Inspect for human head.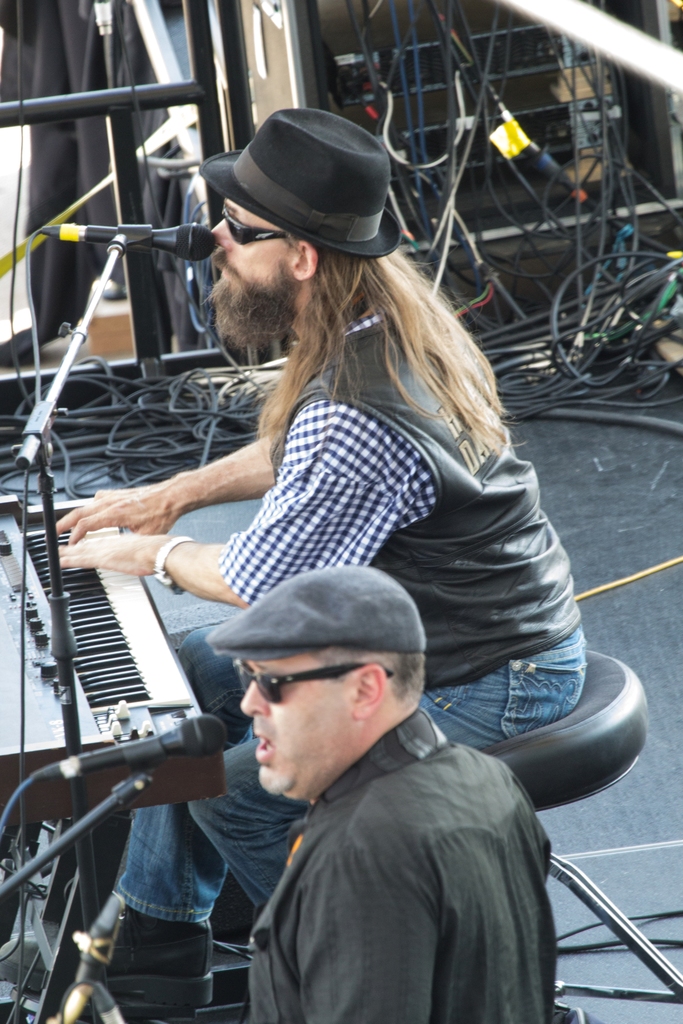
Inspection: <box>204,566,427,803</box>.
